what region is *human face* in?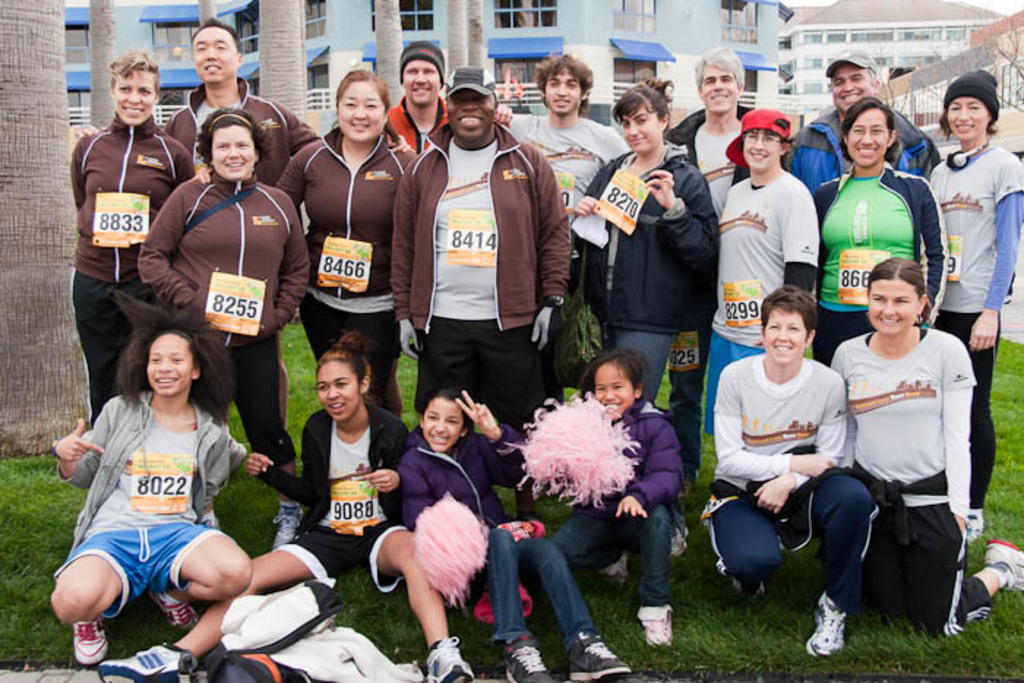
x1=113, y1=70, x2=154, y2=123.
